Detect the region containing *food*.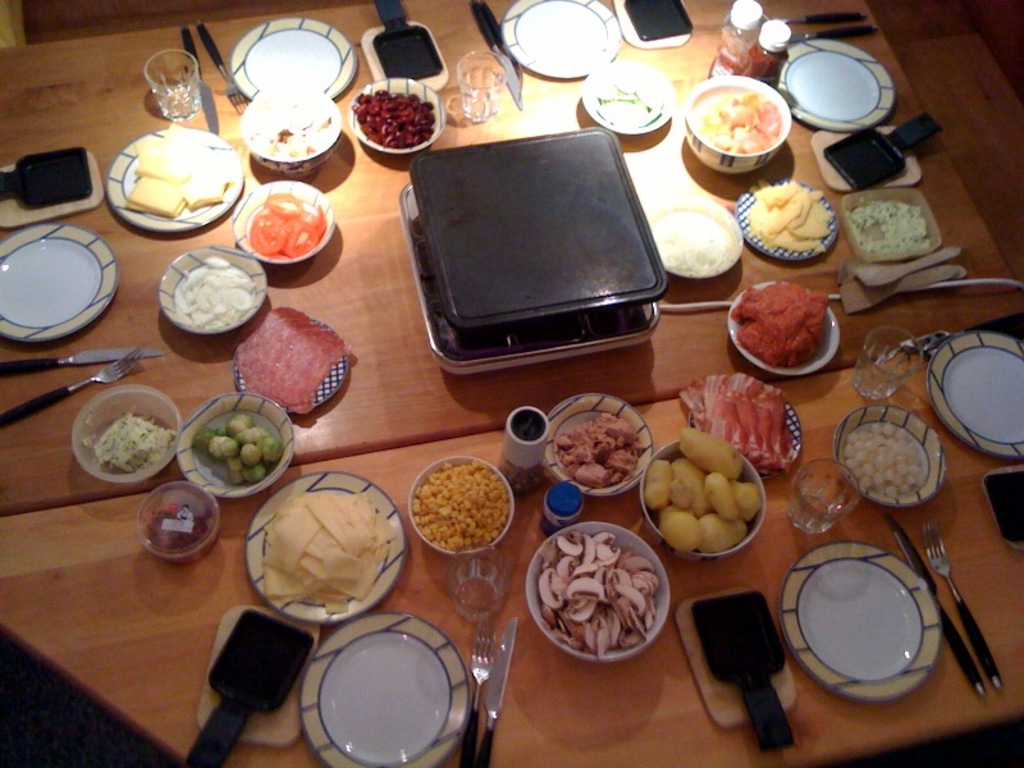
(x1=849, y1=197, x2=929, y2=256).
